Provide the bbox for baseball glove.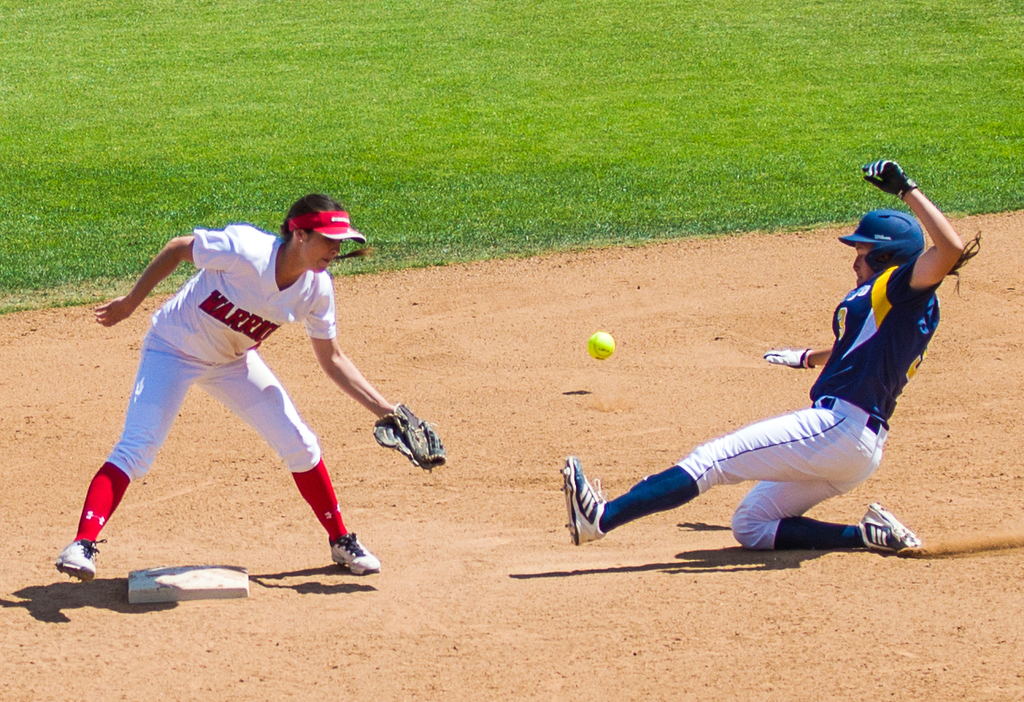
left=761, top=343, right=814, bottom=374.
